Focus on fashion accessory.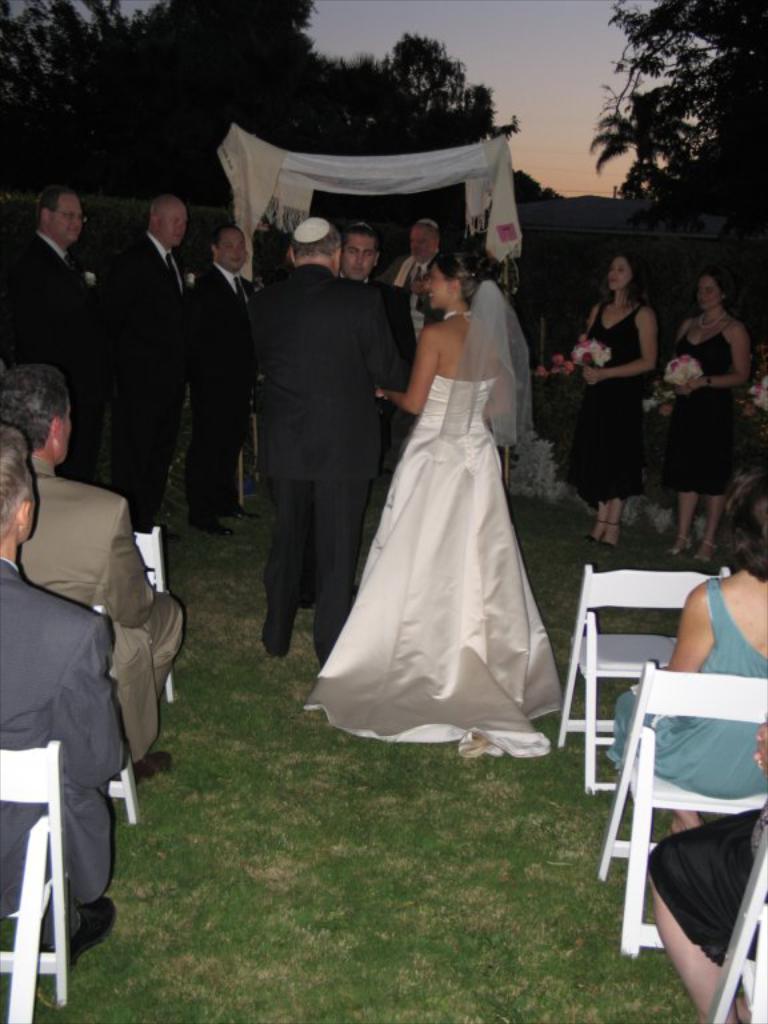
Focused at left=703, top=372, right=713, bottom=385.
